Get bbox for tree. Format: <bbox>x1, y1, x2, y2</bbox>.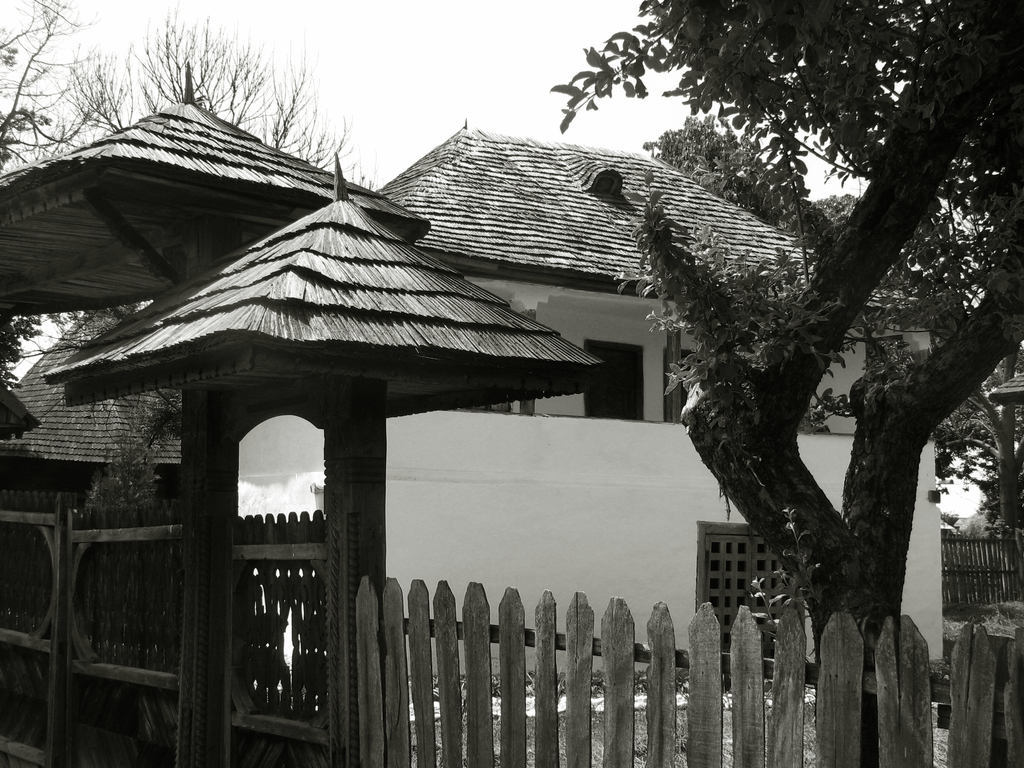
<bbox>654, 113, 834, 246</bbox>.
